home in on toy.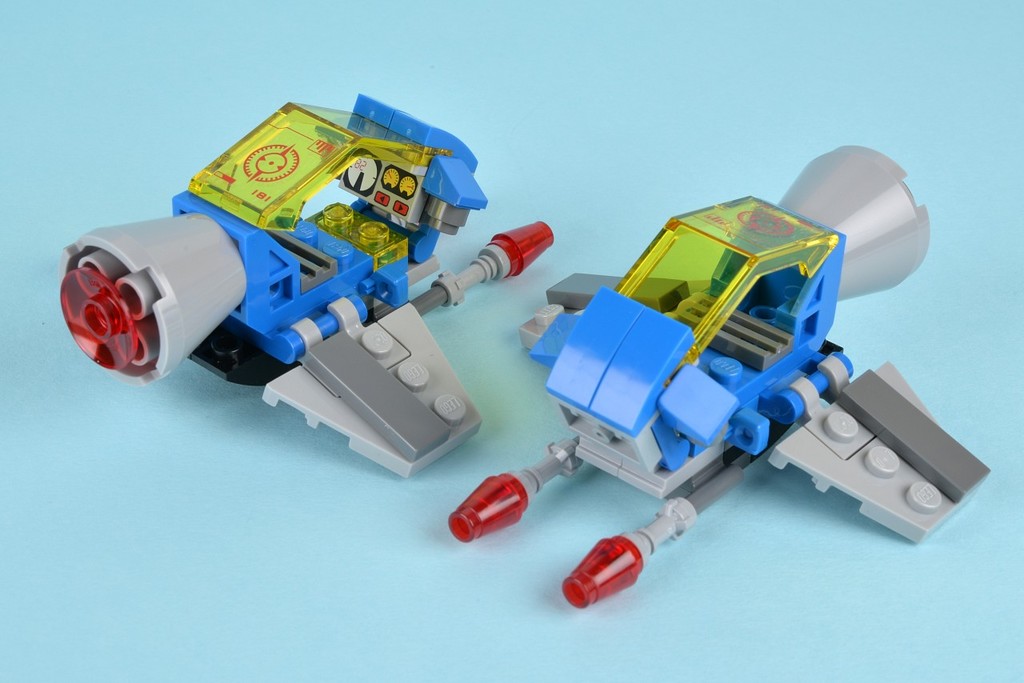
Homed in at pyautogui.locateOnScreen(458, 174, 1002, 593).
